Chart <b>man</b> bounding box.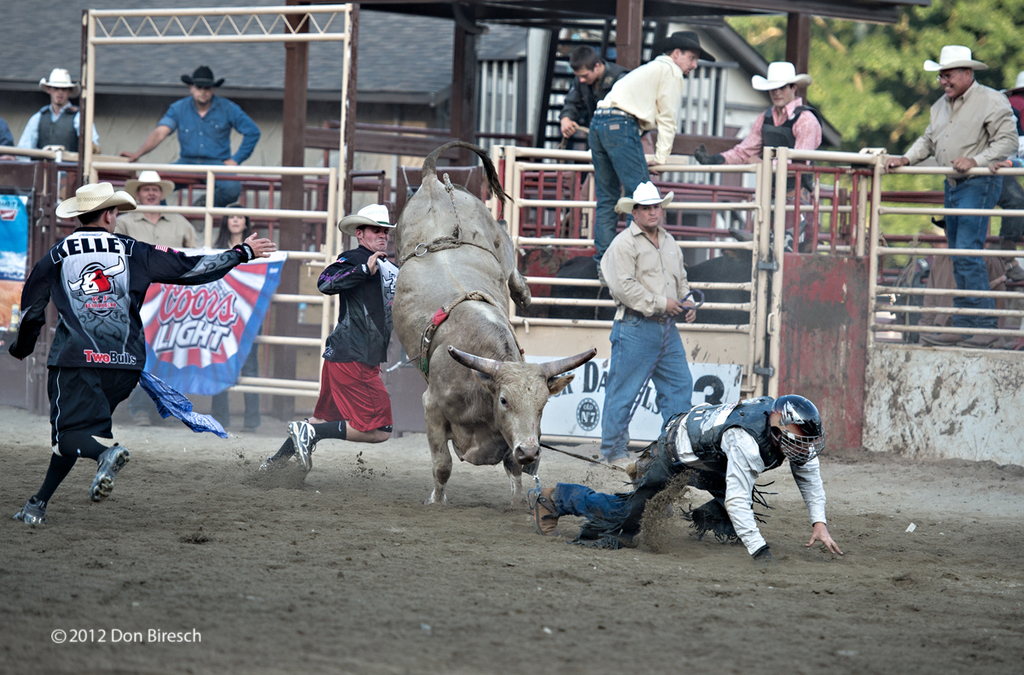
Charted: bbox=(596, 177, 704, 463).
